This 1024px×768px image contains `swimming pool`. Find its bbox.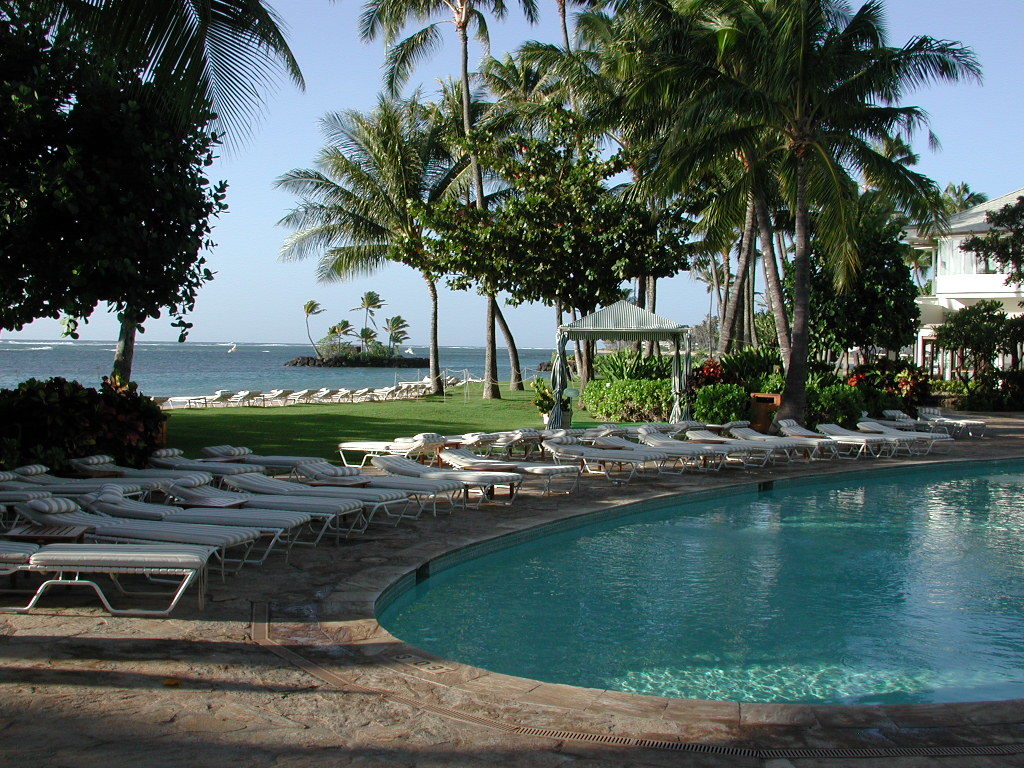
[349,478,1012,723].
